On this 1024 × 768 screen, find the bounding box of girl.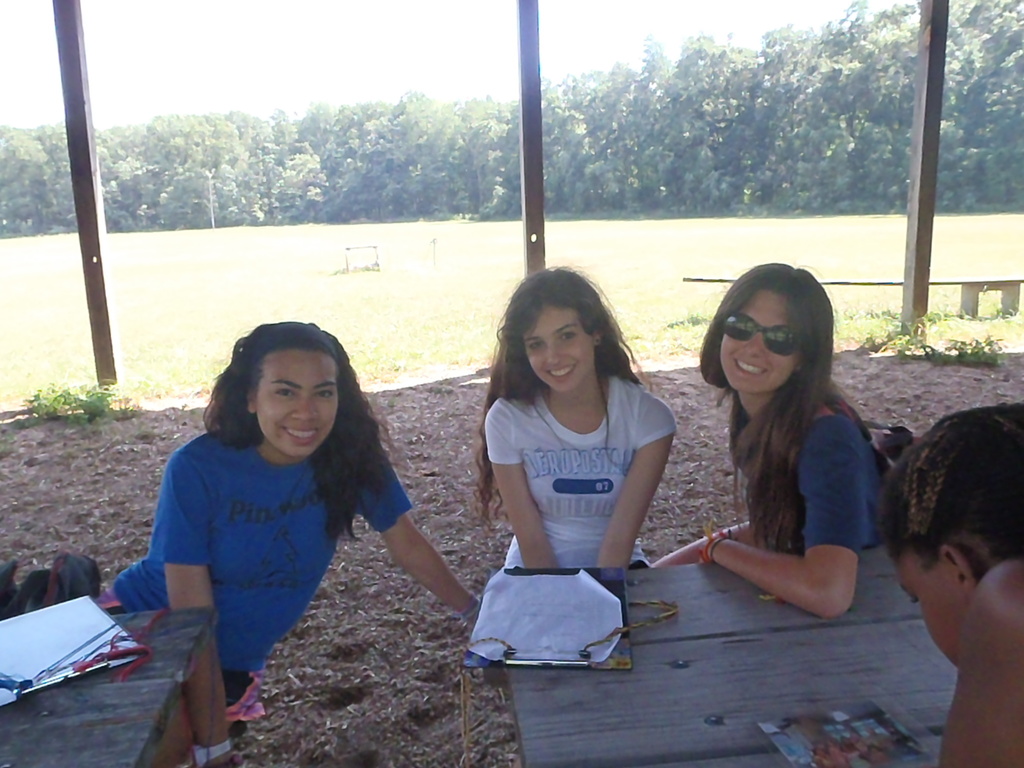
Bounding box: l=476, t=268, r=675, b=573.
